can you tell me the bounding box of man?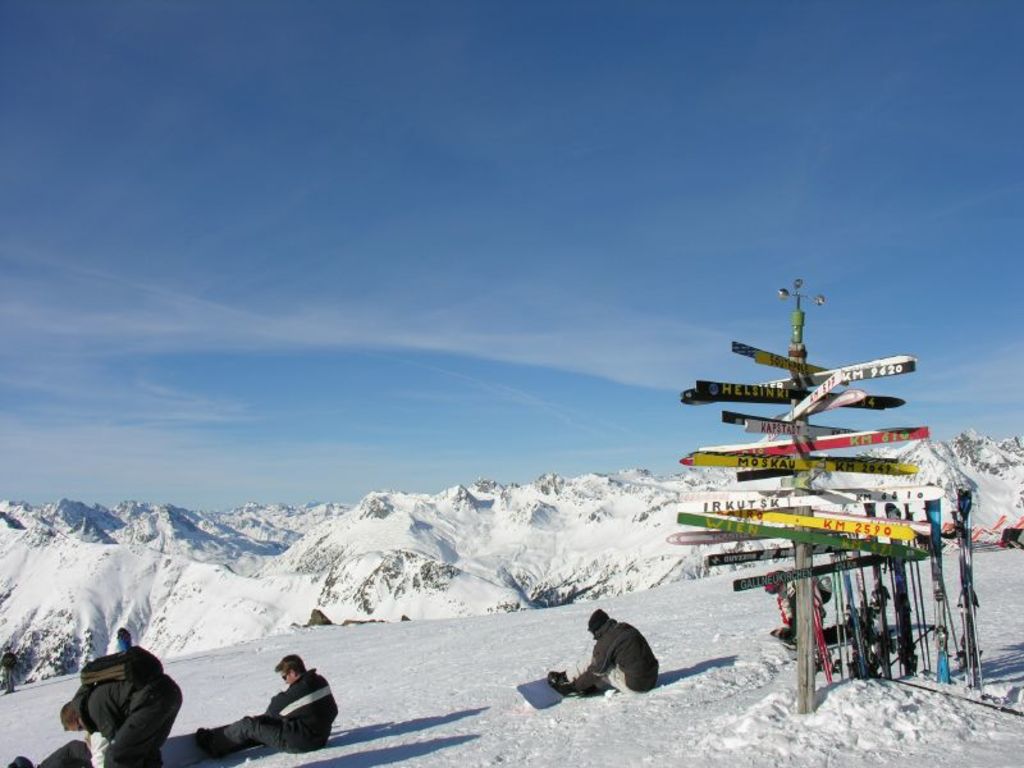
rect(198, 658, 342, 750).
